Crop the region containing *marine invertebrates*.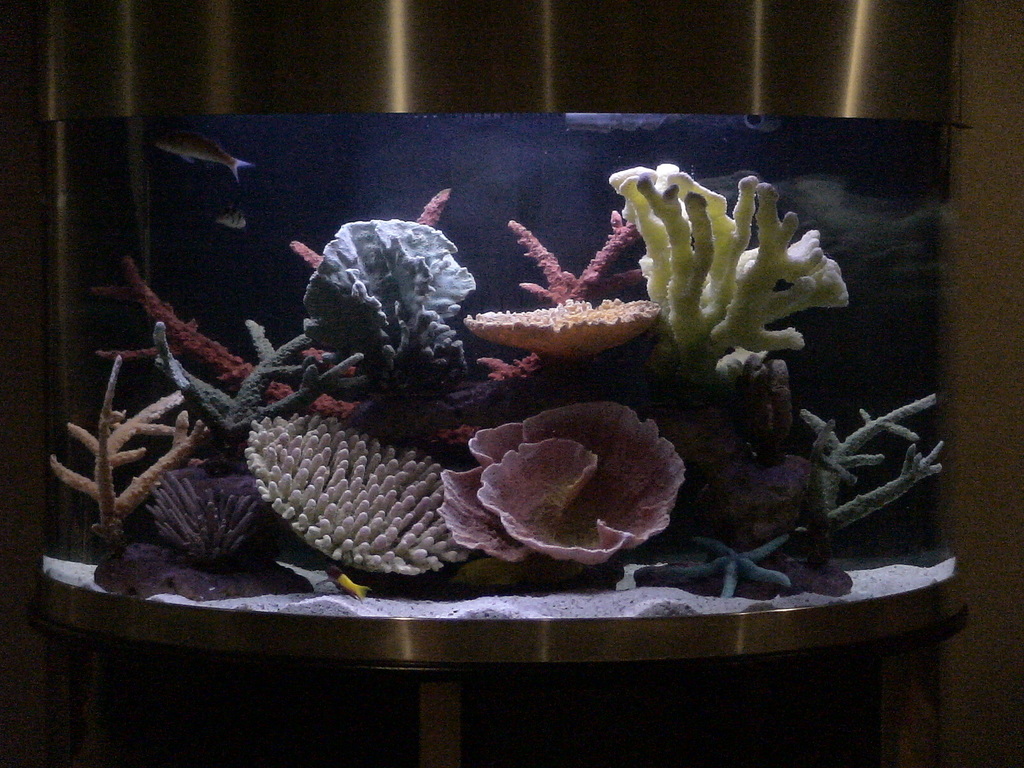
Crop region: BBox(104, 200, 663, 440).
